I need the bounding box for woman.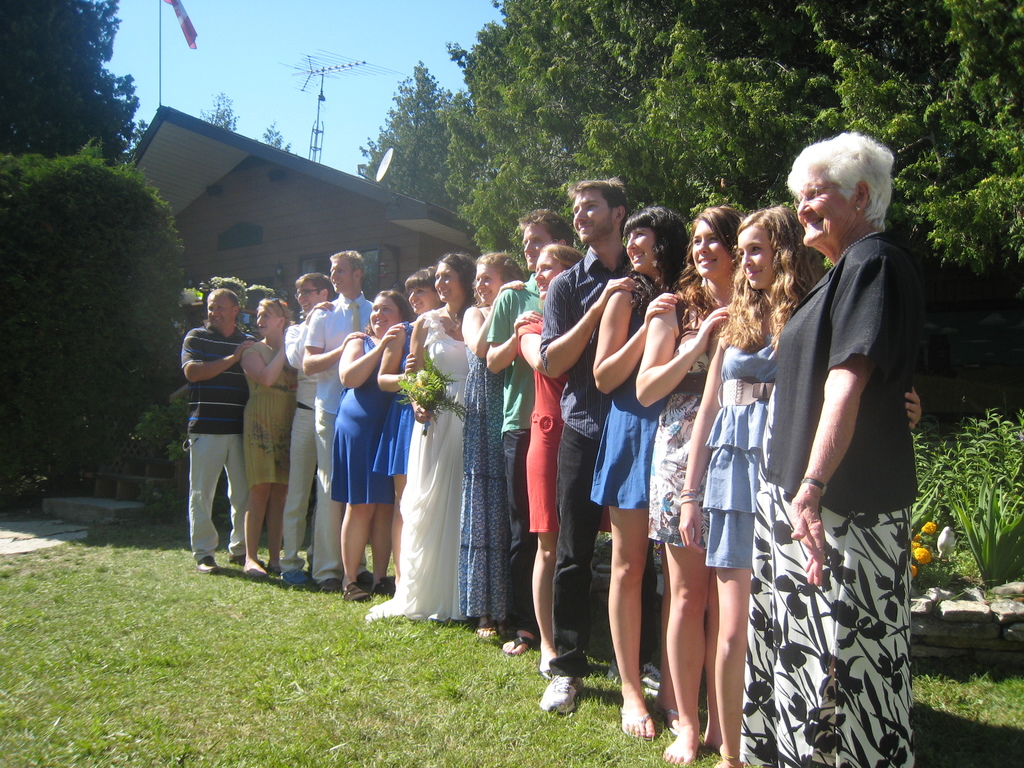
Here it is: [245, 298, 297, 570].
